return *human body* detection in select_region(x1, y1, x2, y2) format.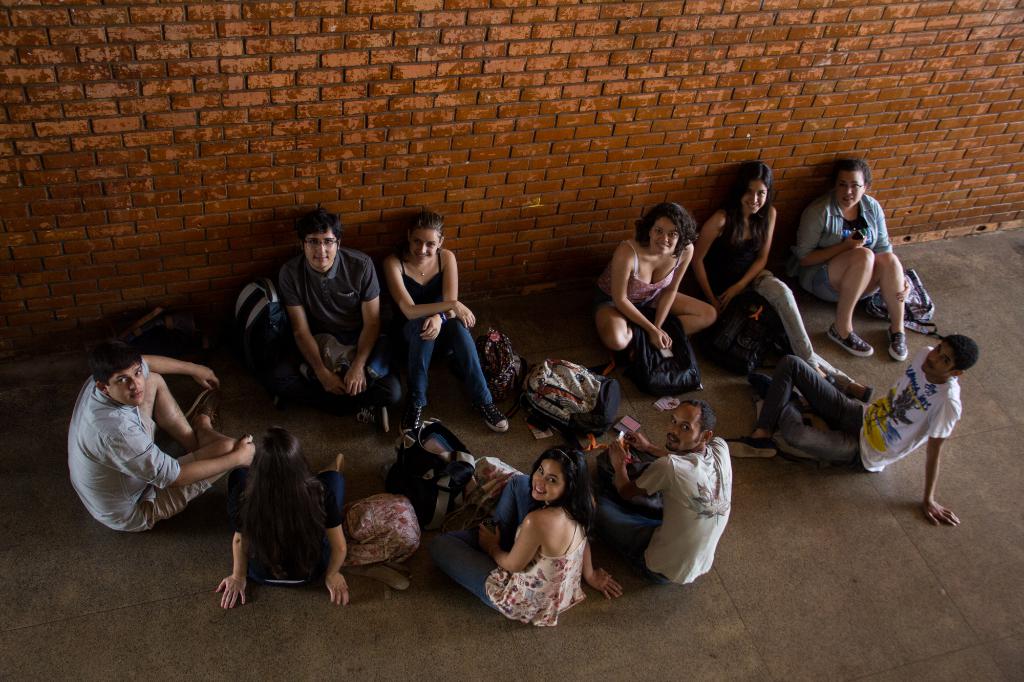
select_region(71, 345, 214, 559).
